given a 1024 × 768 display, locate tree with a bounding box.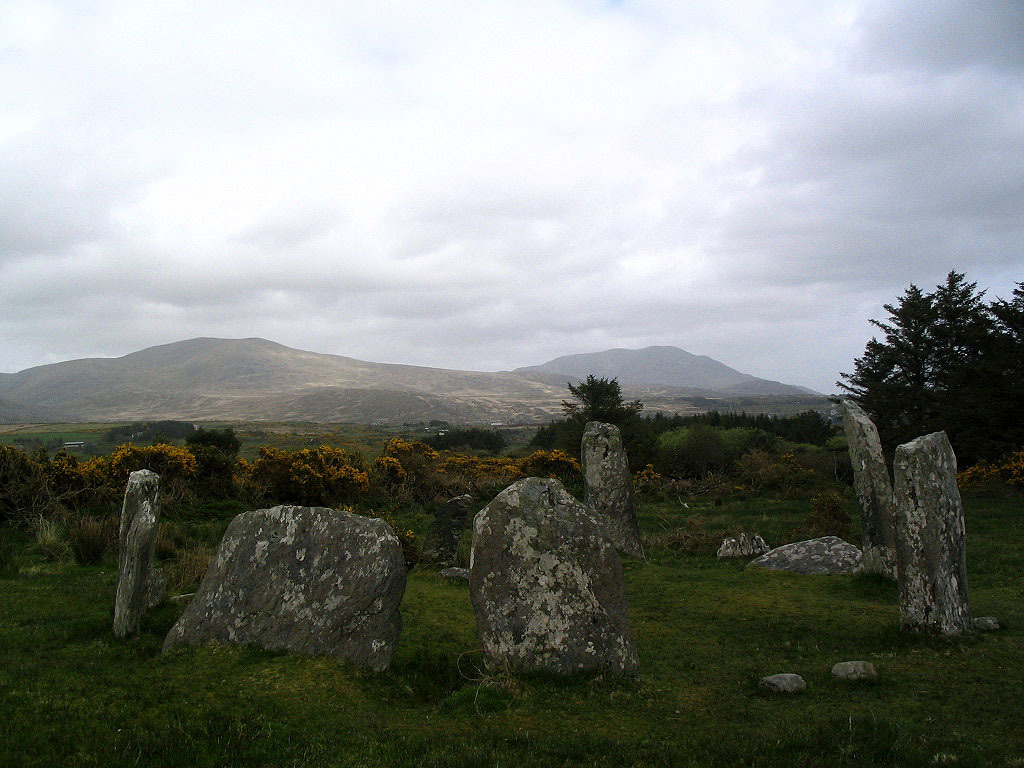
Located: bbox=[848, 264, 999, 464].
